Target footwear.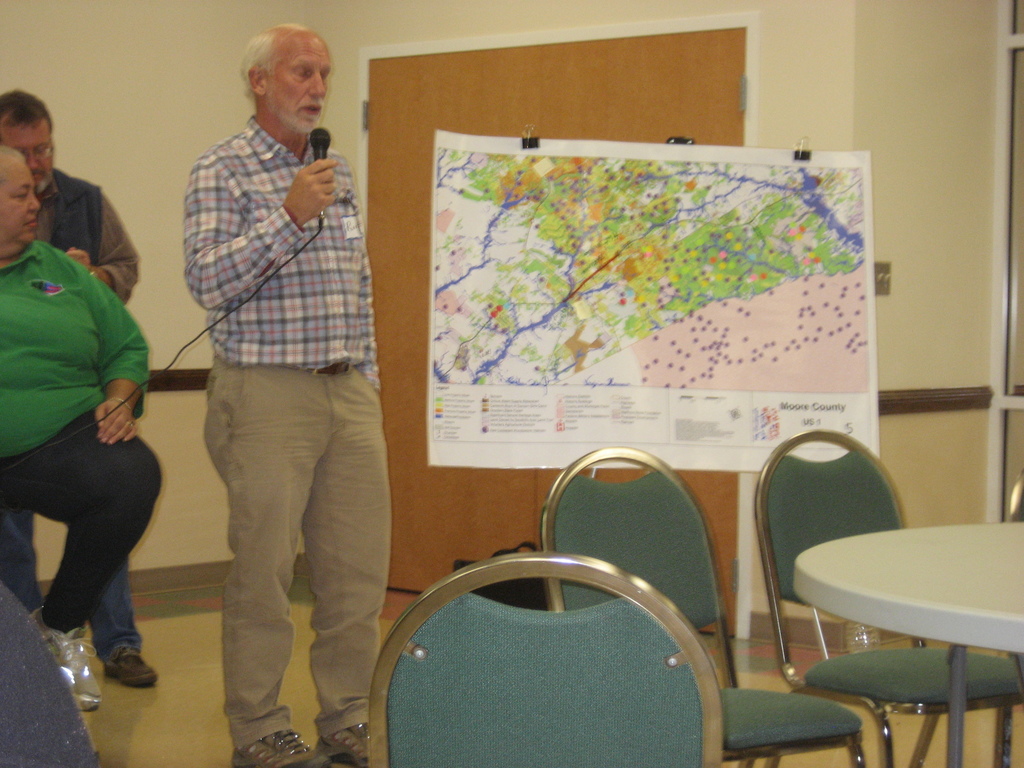
Target region: {"left": 31, "top": 610, "right": 102, "bottom": 708}.
